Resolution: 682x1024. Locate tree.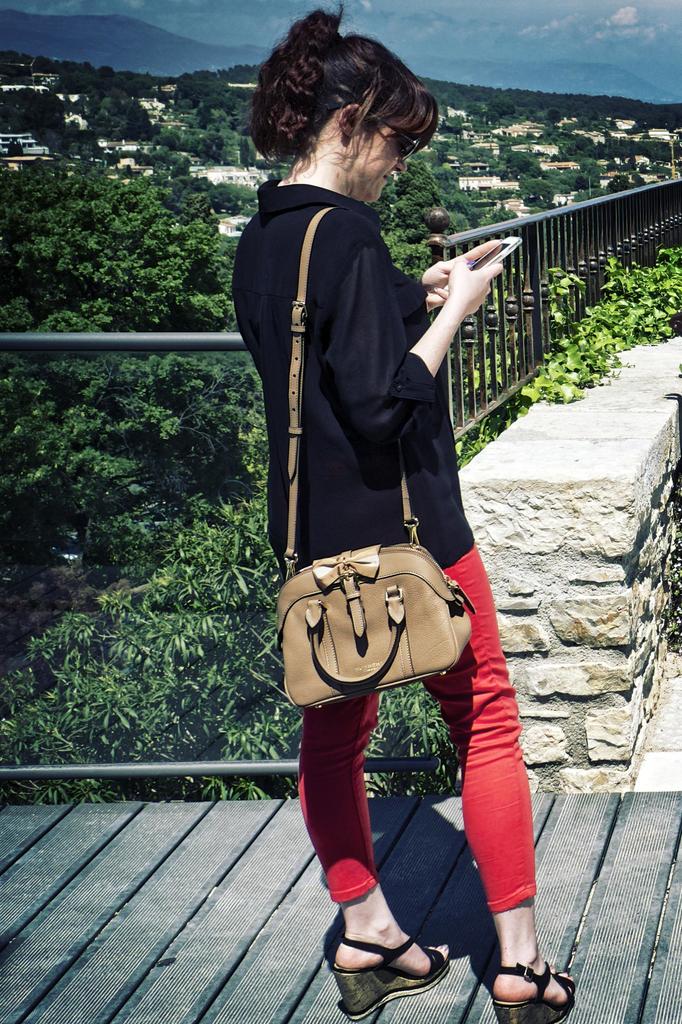
0 128 219 336.
